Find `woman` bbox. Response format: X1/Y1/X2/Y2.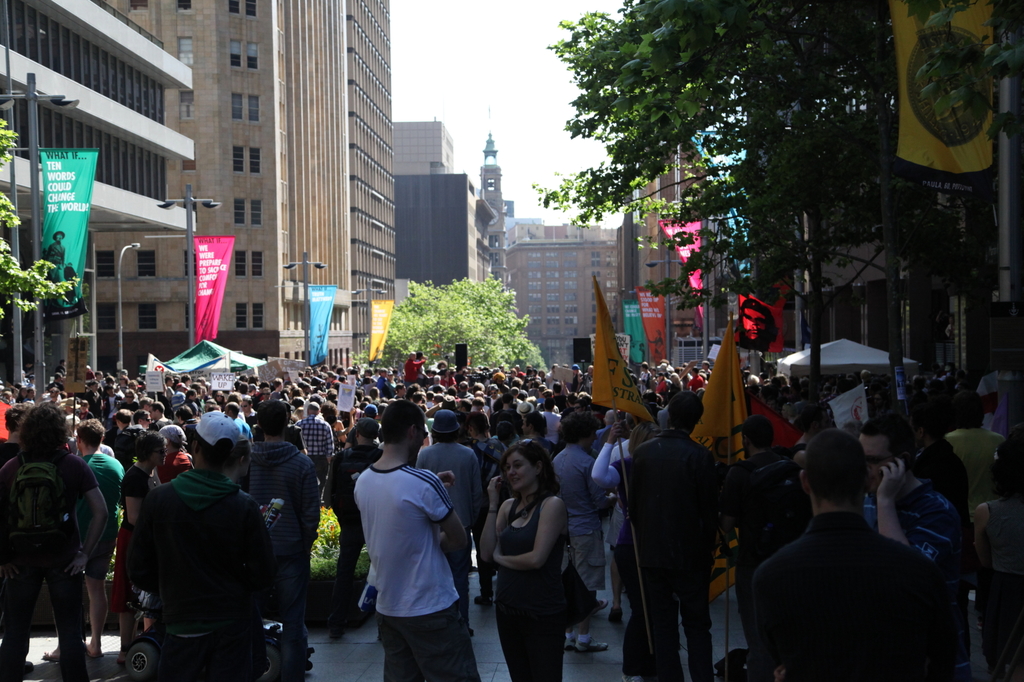
156/422/195/483.
